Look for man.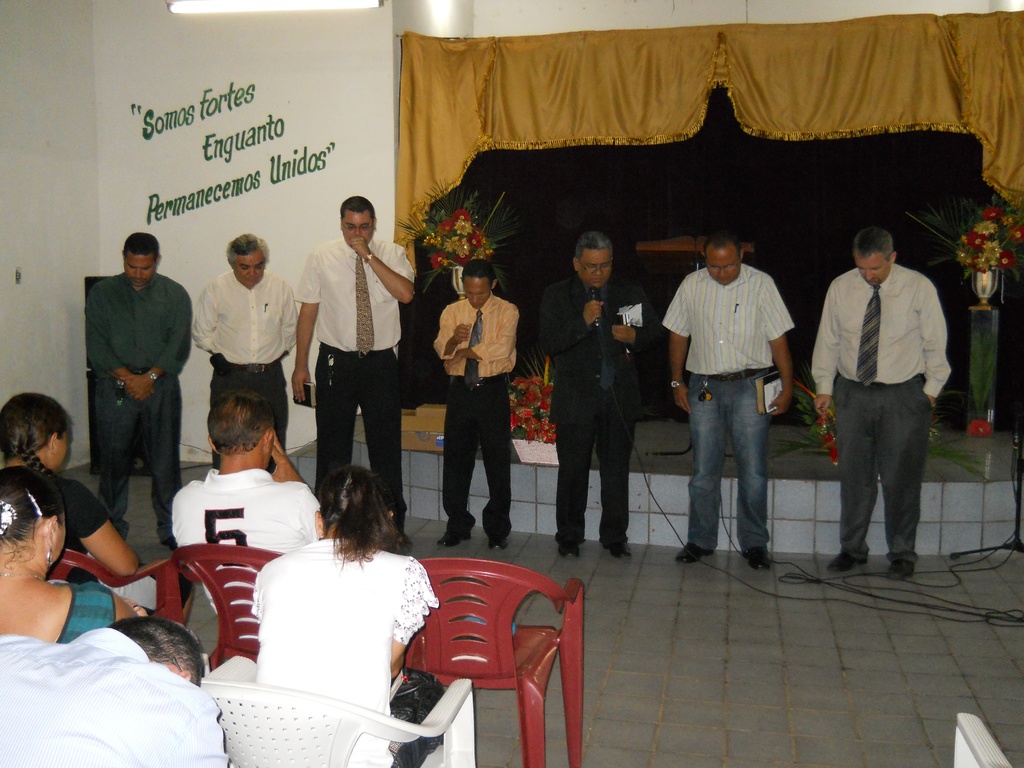
Found: box(289, 195, 414, 550).
